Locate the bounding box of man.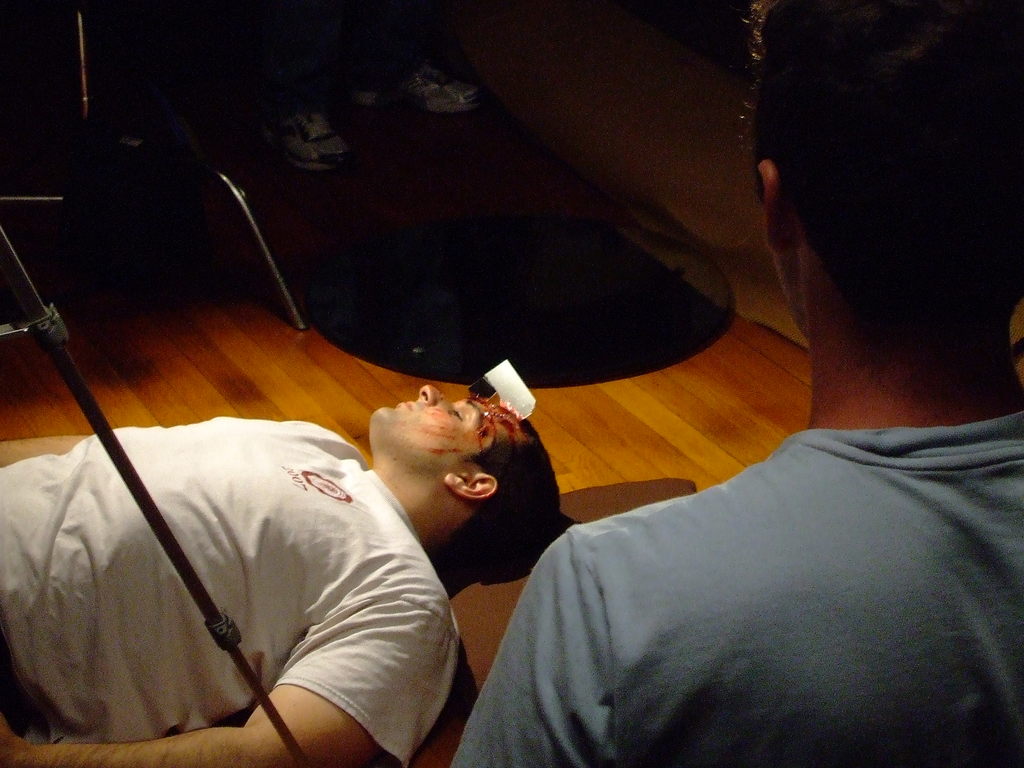
Bounding box: region(446, 0, 1023, 767).
